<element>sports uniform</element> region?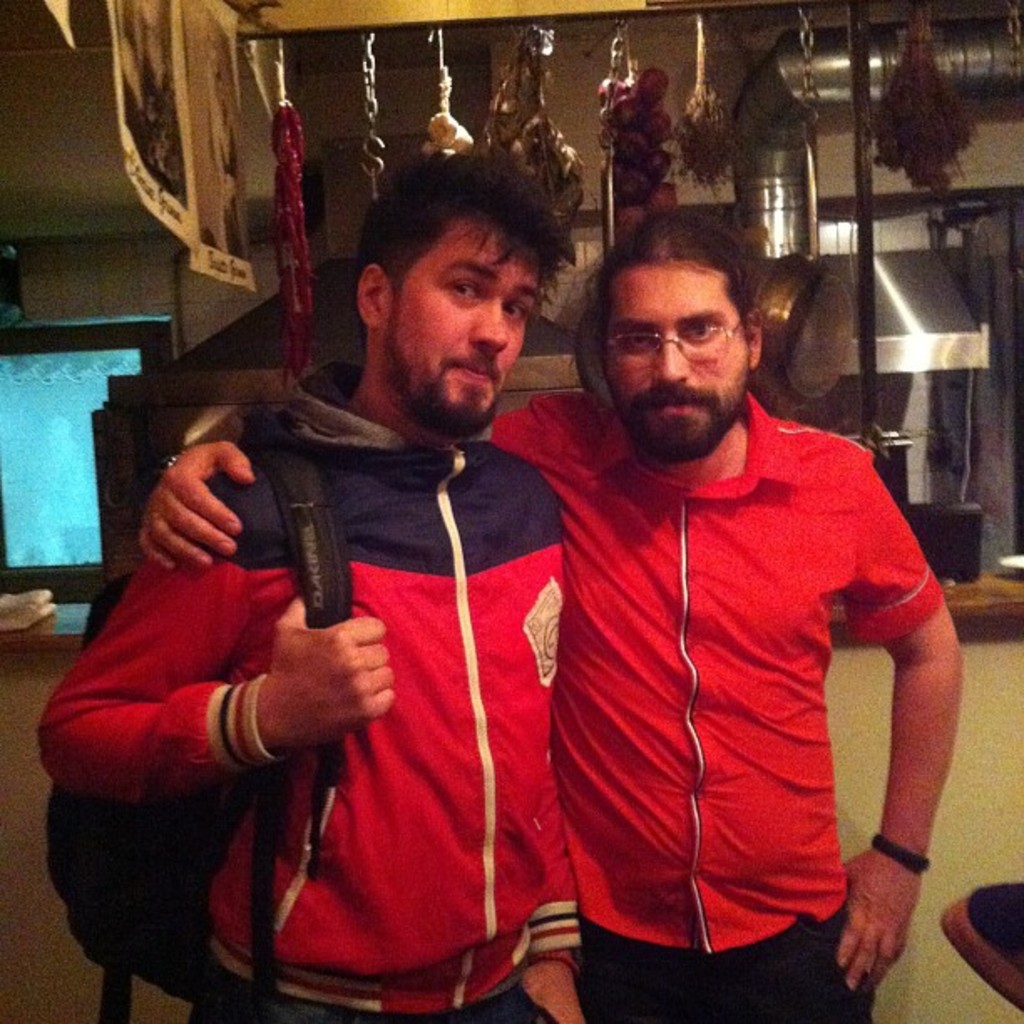
489,378,947,1022
